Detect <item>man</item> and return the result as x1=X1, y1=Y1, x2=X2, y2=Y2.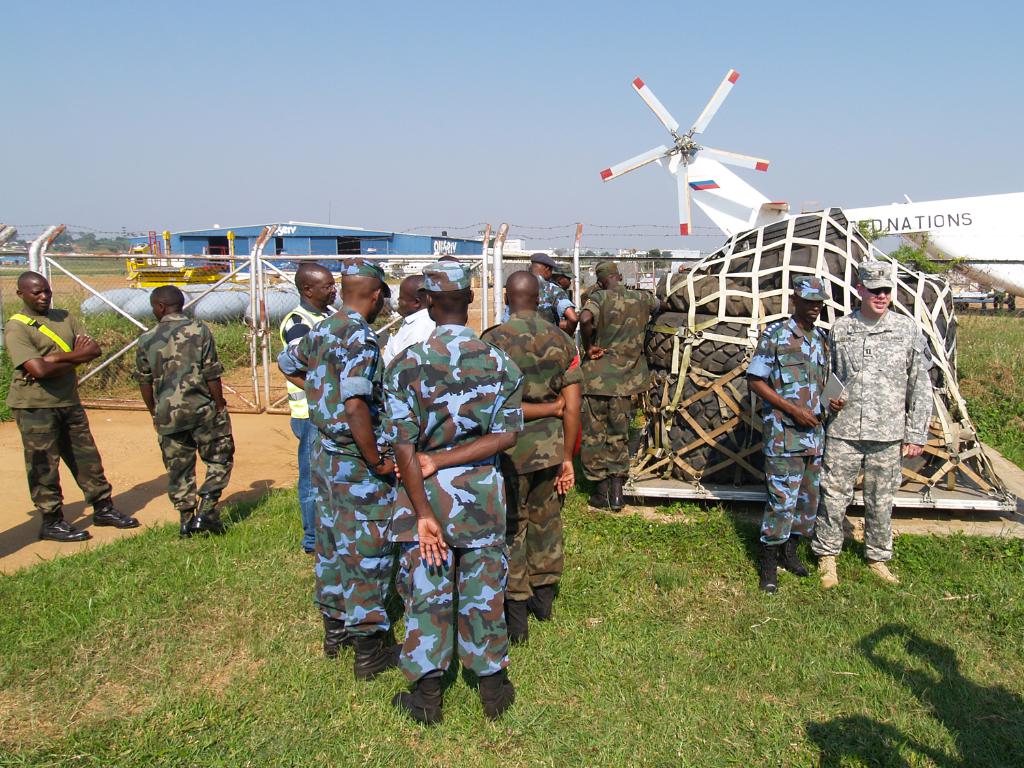
x1=740, y1=276, x2=849, y2=592.
